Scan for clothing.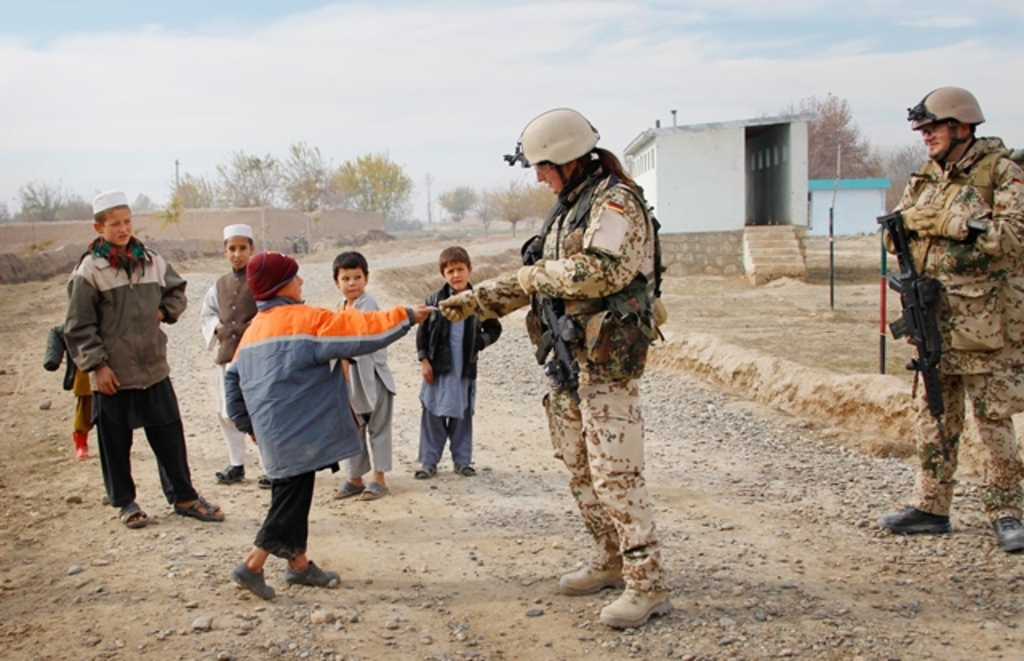
Scan result: [x1=218, y1=291, x2=432, y2=557].
